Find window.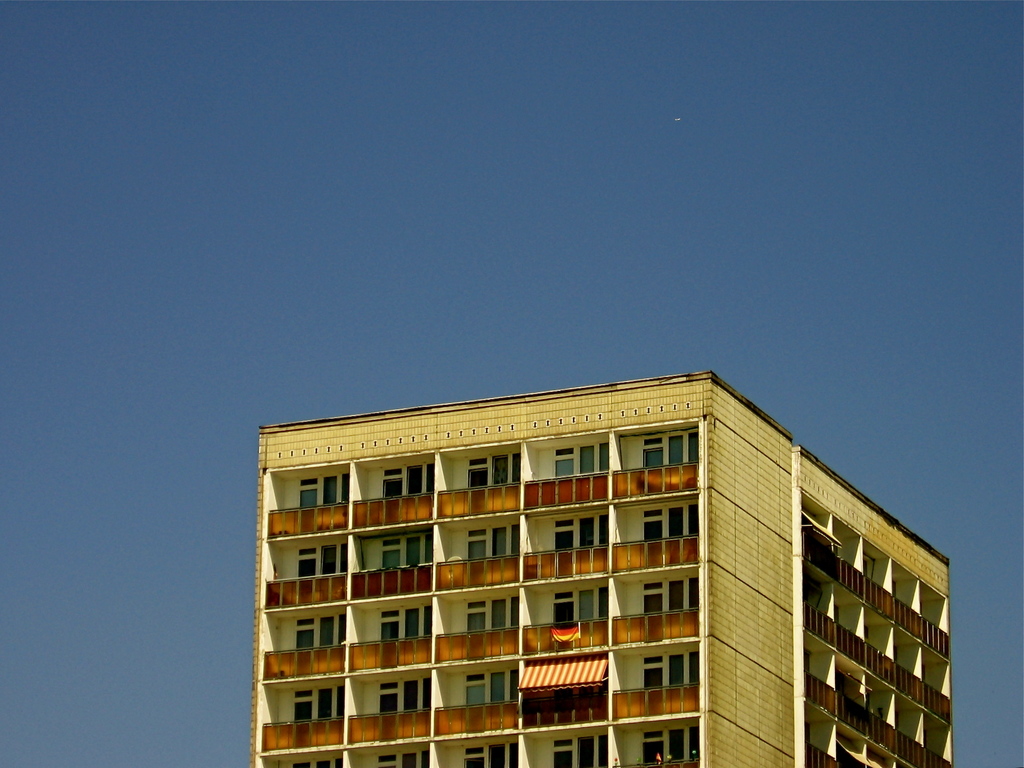
332 614 348 645.
